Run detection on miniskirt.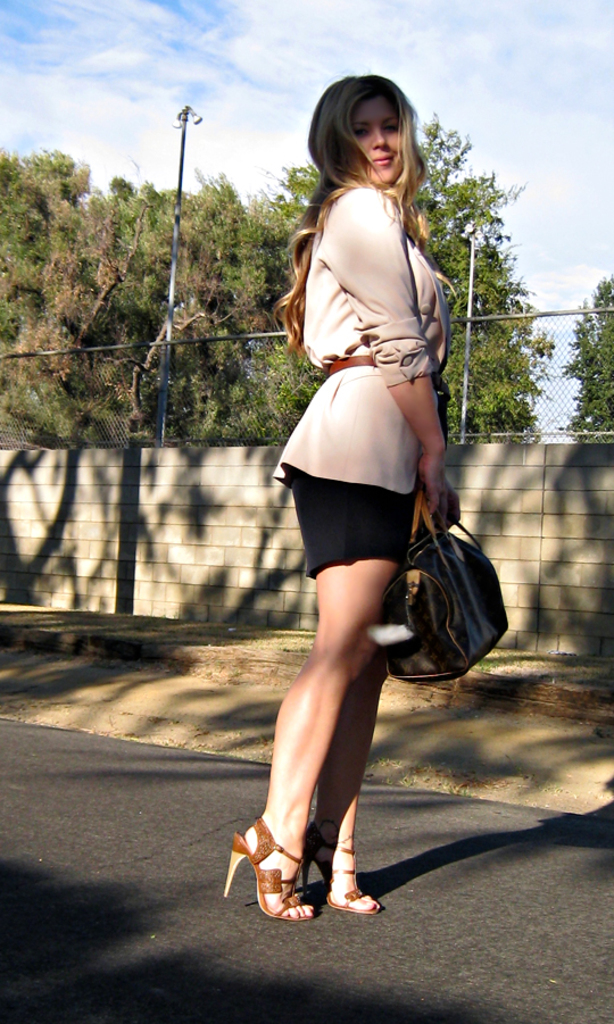
Result: [left=292, top=467, right=414, bottom=576].
